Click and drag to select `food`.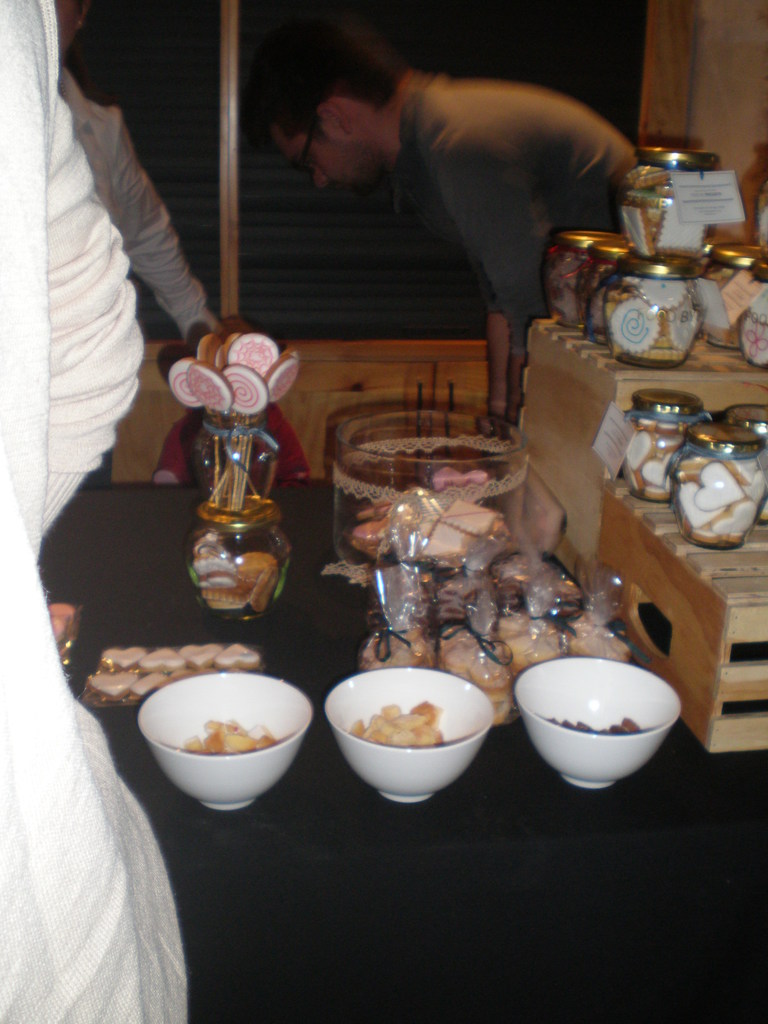
Selection: BBox(50, 601, 81, 648).
